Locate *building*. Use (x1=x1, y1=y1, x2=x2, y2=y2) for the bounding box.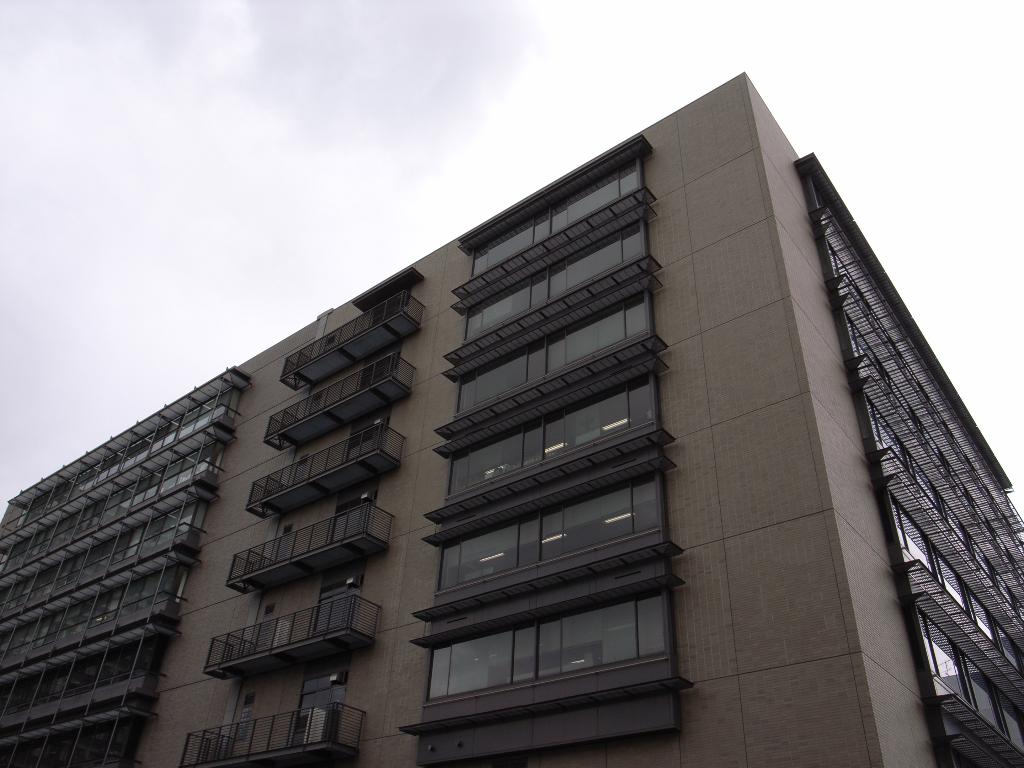
(x1=0, y1=69, x2=1023, y2=767).
